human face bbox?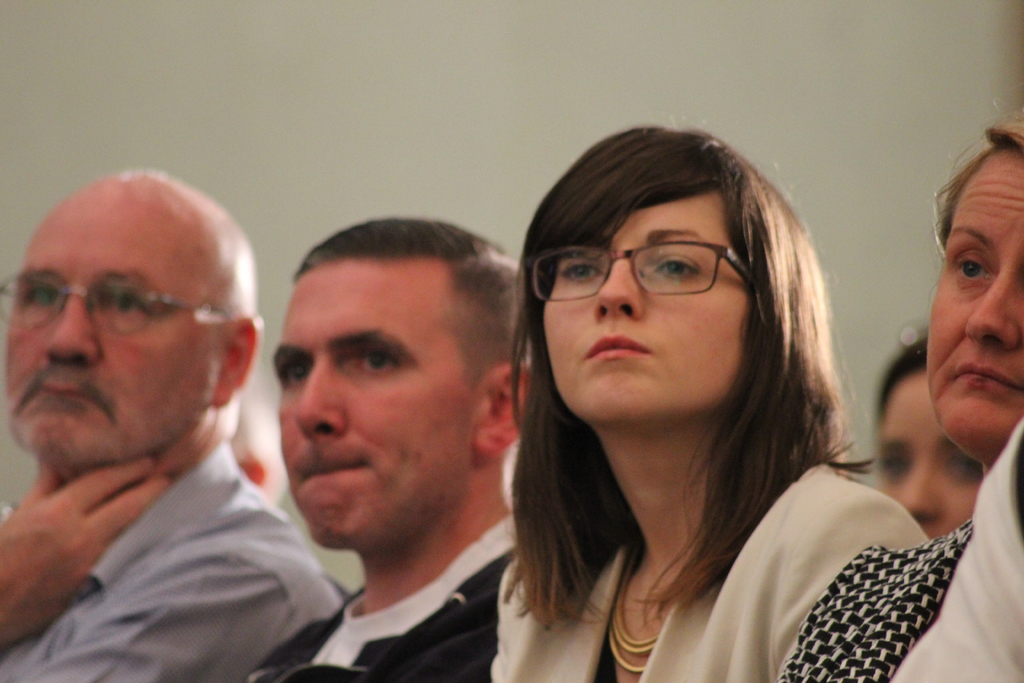
{"x1": 877, "y1": 377, "x2": 975, "y2": 534}
